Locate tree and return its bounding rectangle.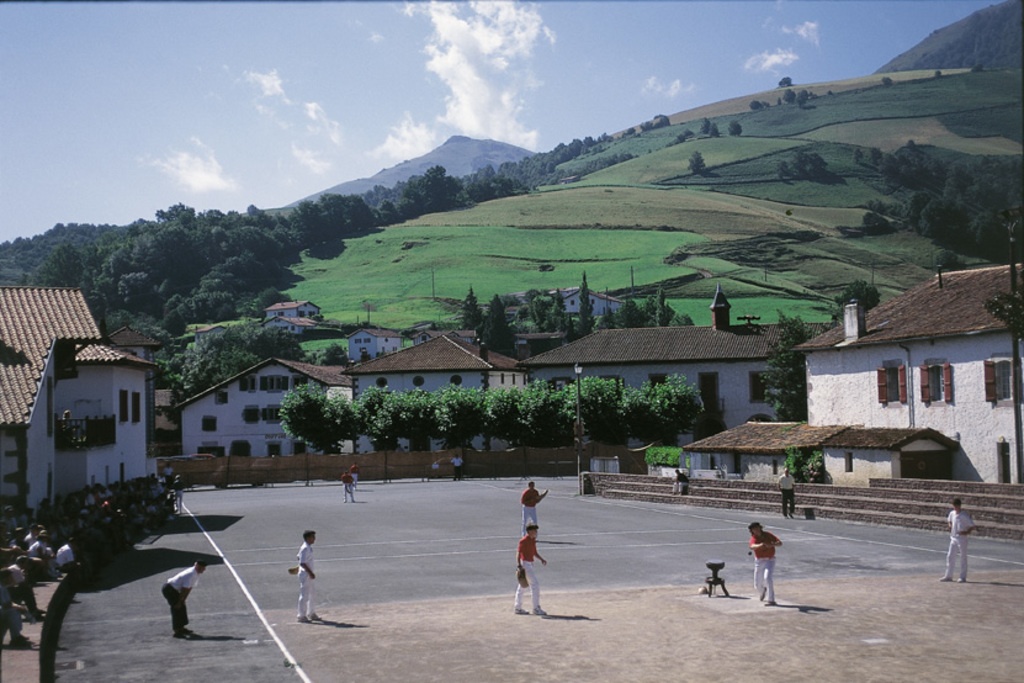
[453, 282, 486, 329].
